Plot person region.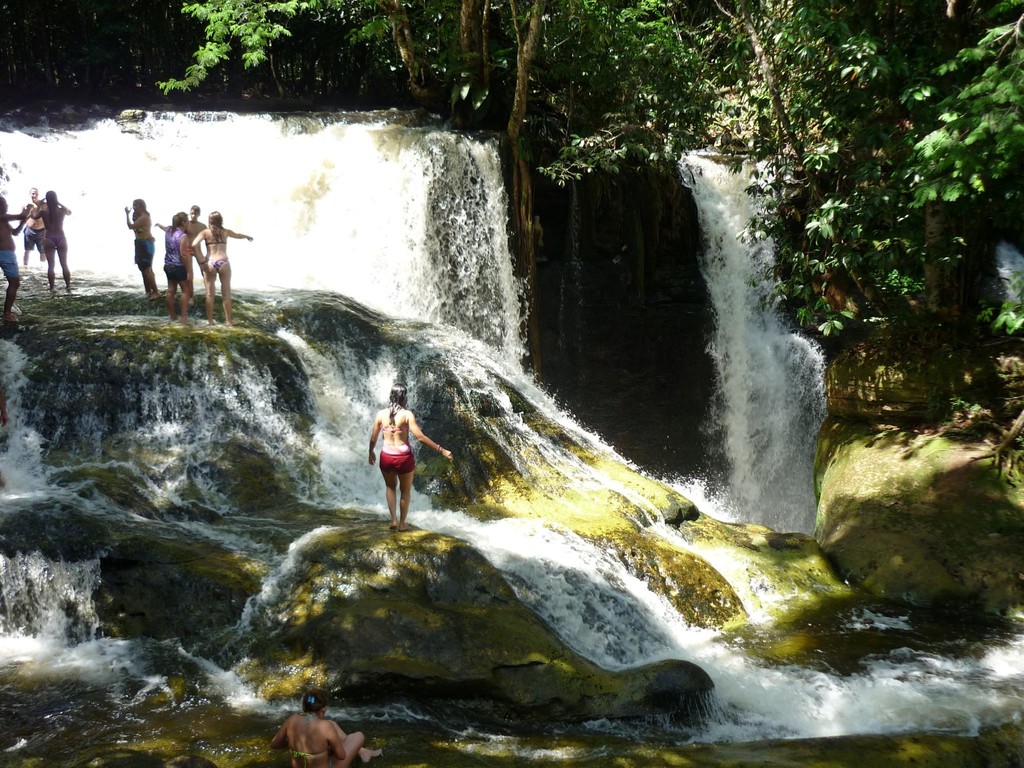
Plotted at 0:199:26:316.
